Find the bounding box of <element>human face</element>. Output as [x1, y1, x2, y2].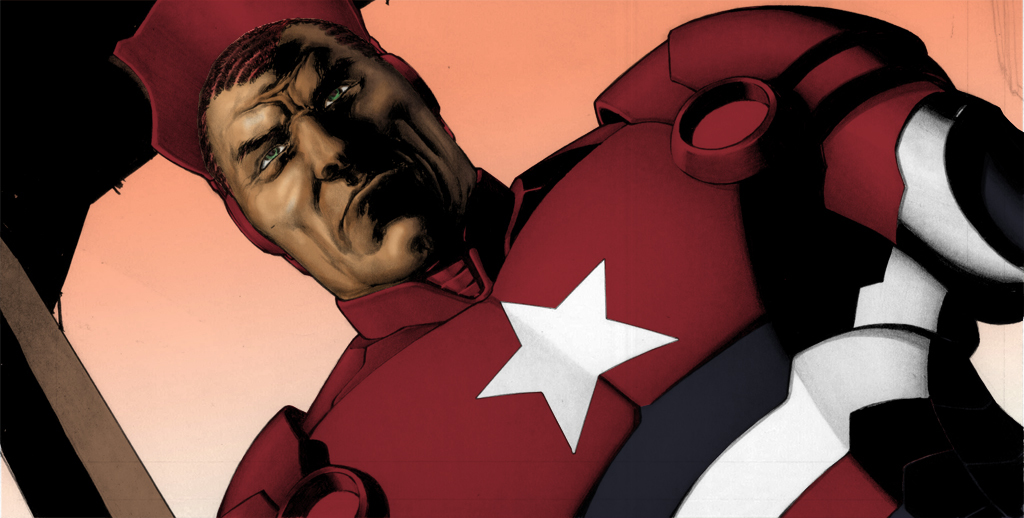
[208, 21, 477, 290].
